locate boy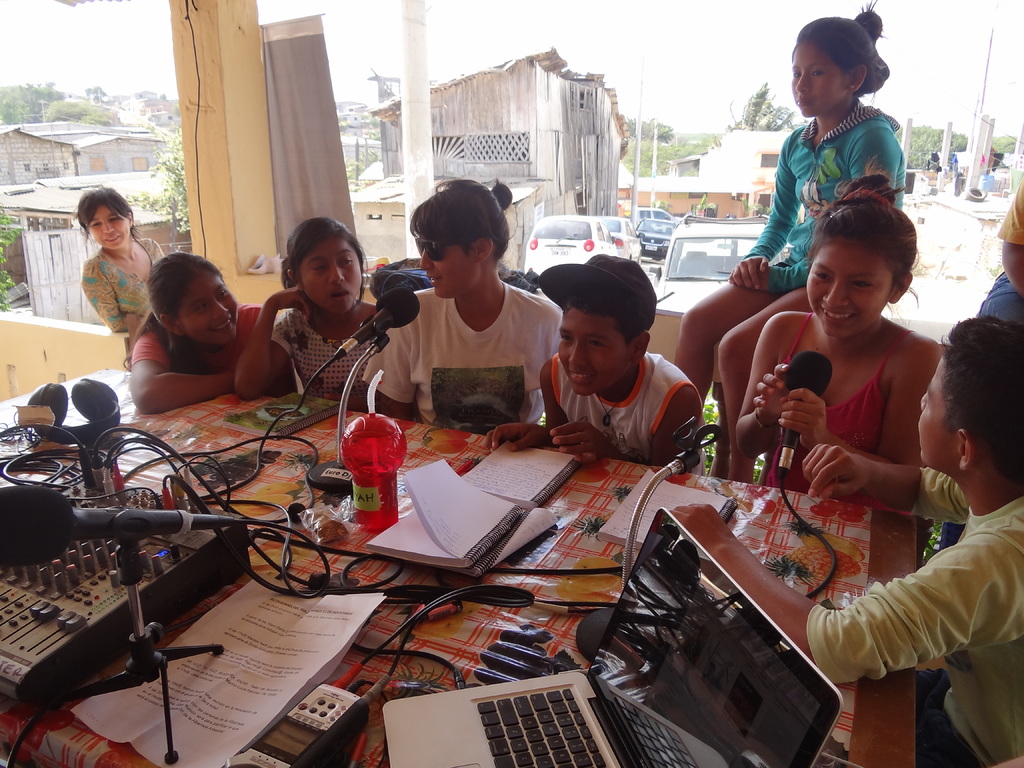
[527, 260, 719, 481]
